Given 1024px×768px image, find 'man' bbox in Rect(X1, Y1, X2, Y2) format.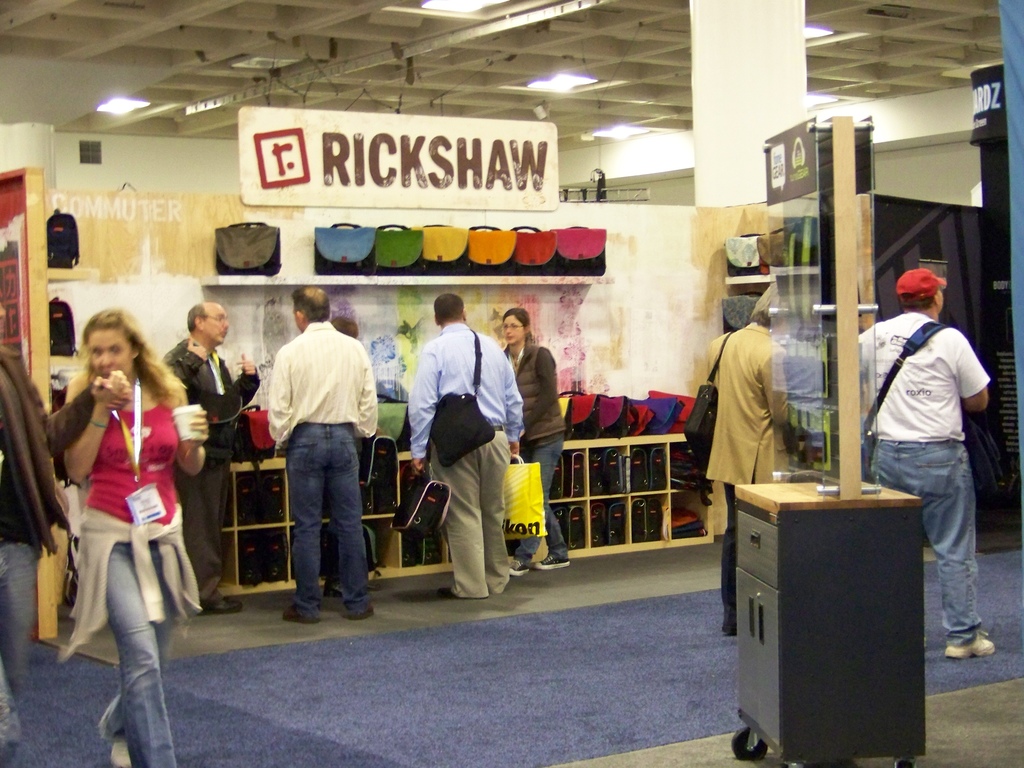
Rect(860, 266, 999, 665).
